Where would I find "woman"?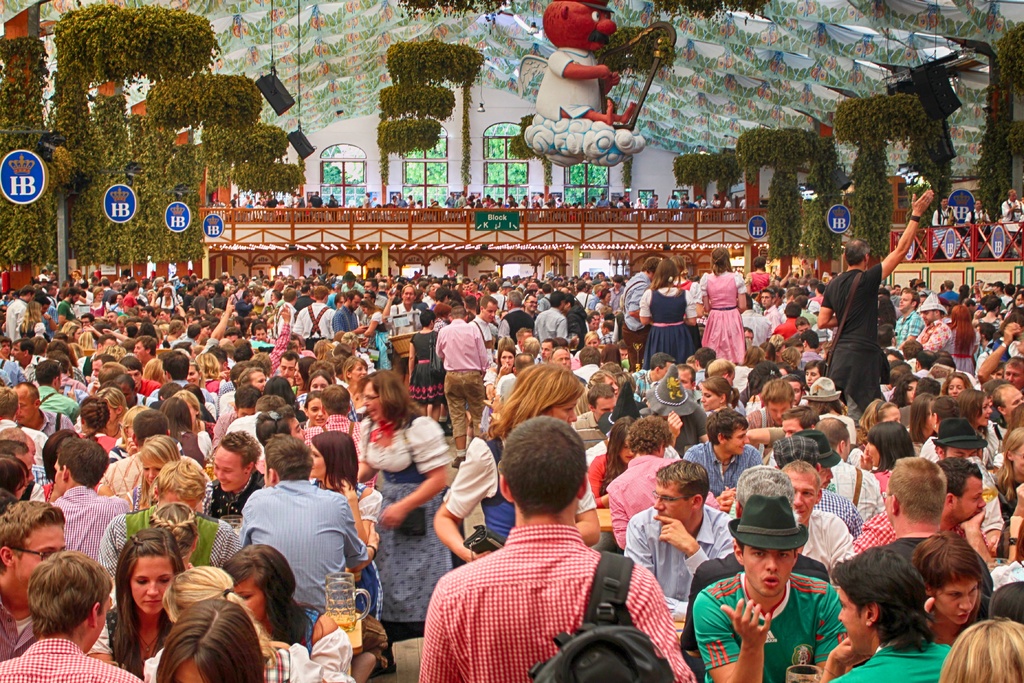
At locate(942, 372, 972, 400).
